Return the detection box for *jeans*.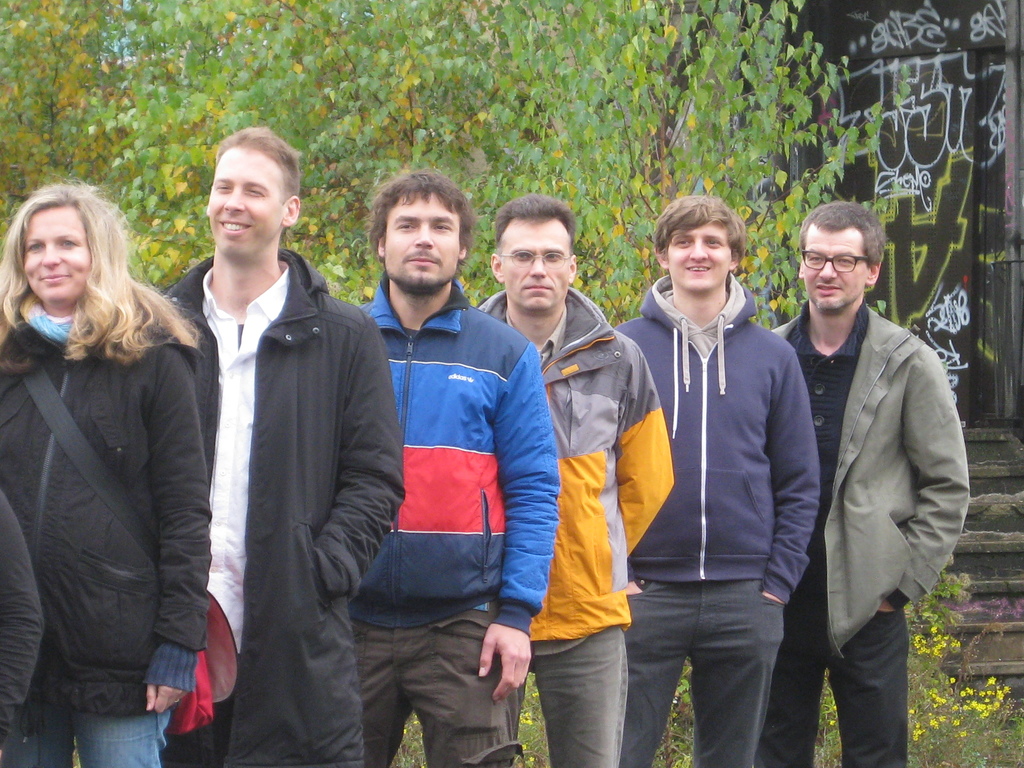
0 700 172 767.
